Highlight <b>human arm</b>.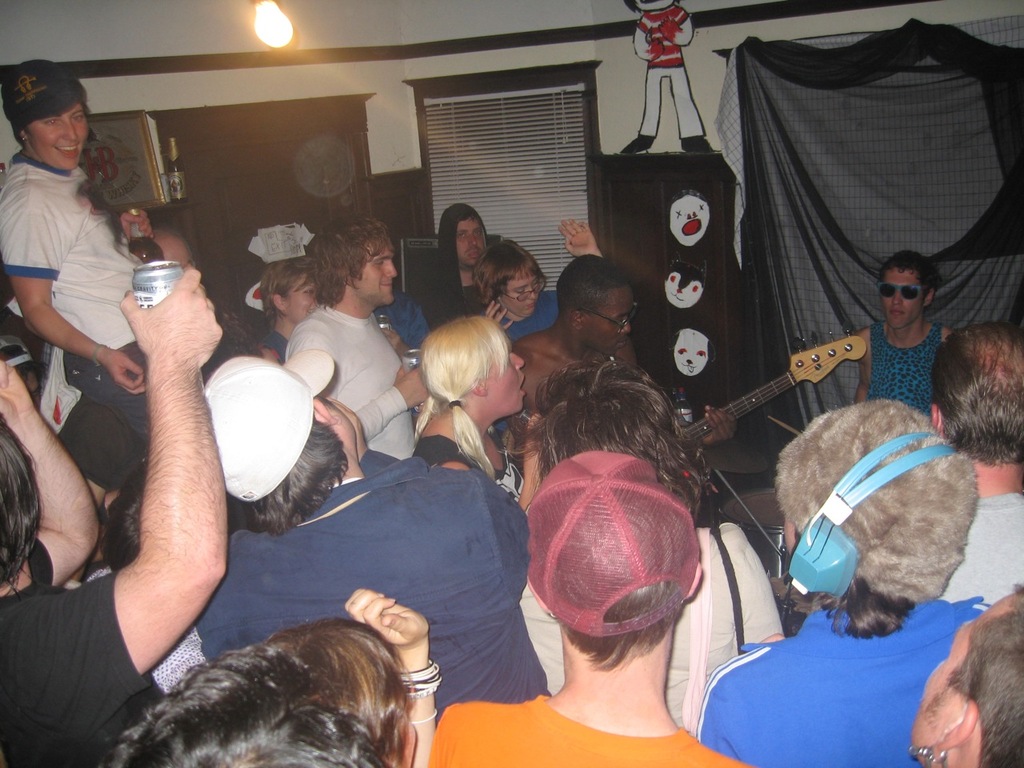
Highlighted region: crop(0, 358, 102, 590).
